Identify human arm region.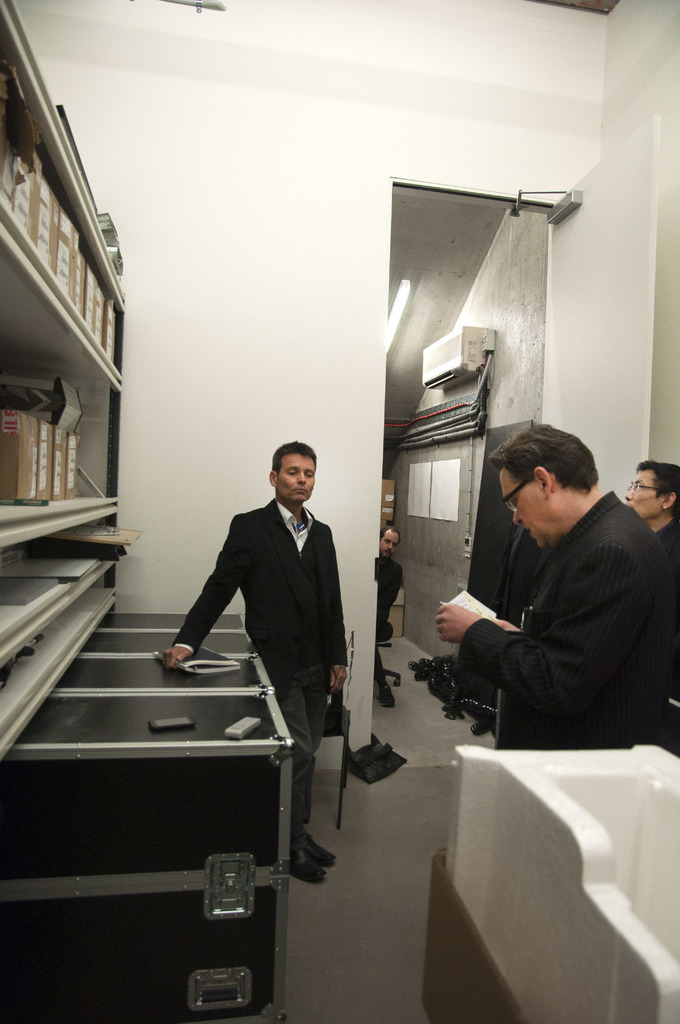
Region: bbox(425, 531, 658, 721).
